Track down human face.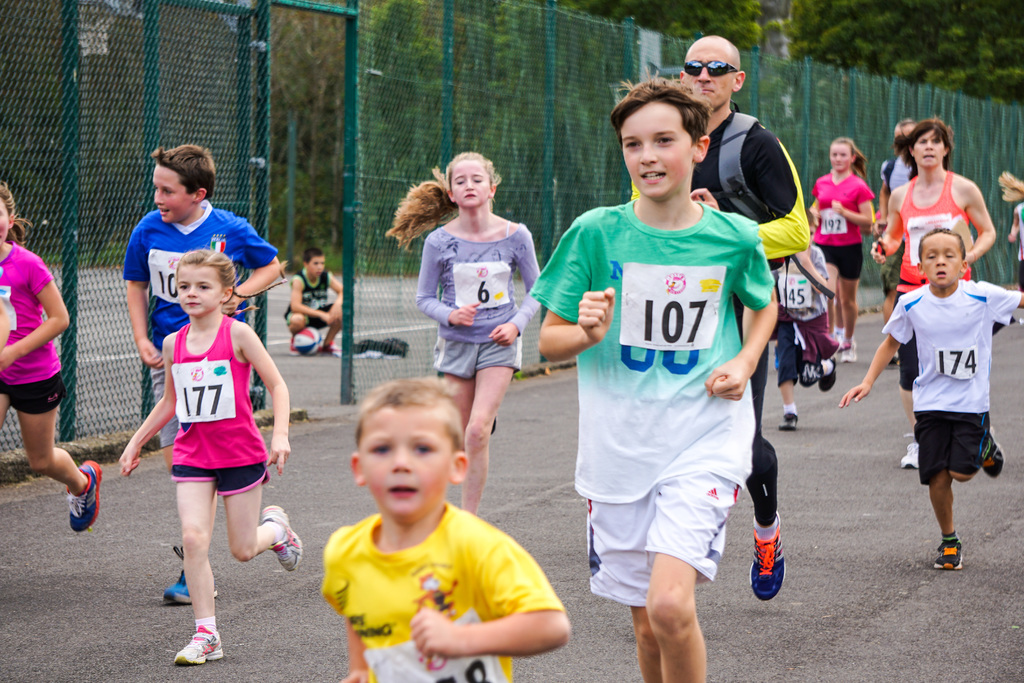
Tracked to detection(452, 154, 497, 210).
